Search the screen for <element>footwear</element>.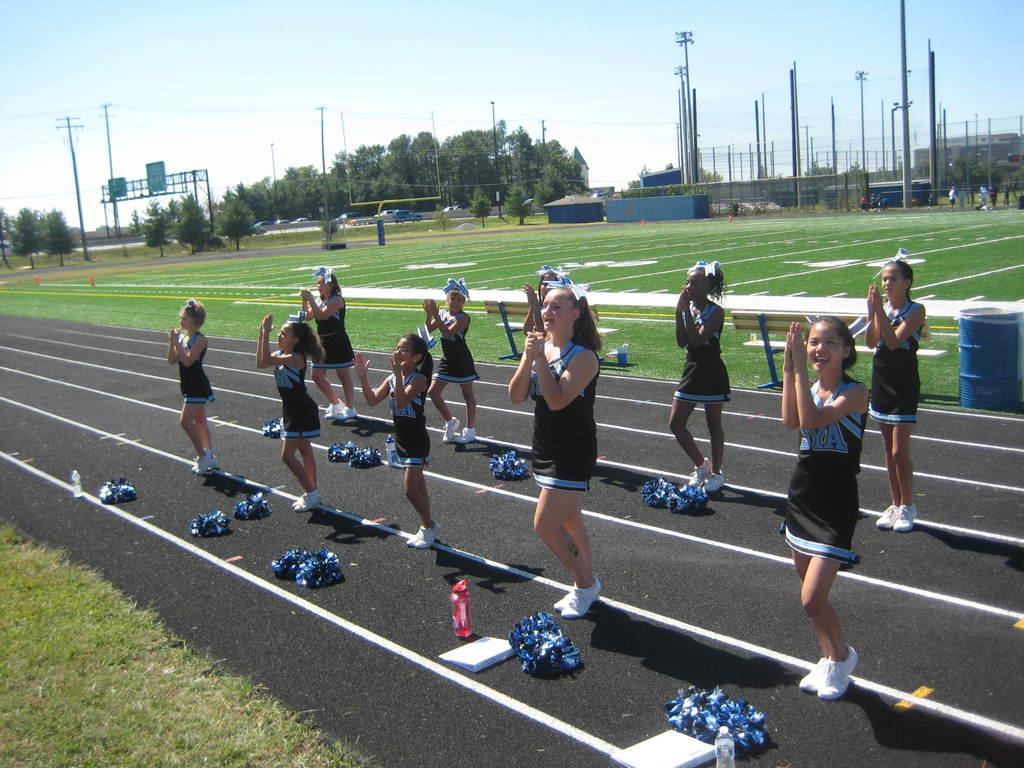
Found at pyautogui.locateOnScreen(899, 502, 916, 529).
